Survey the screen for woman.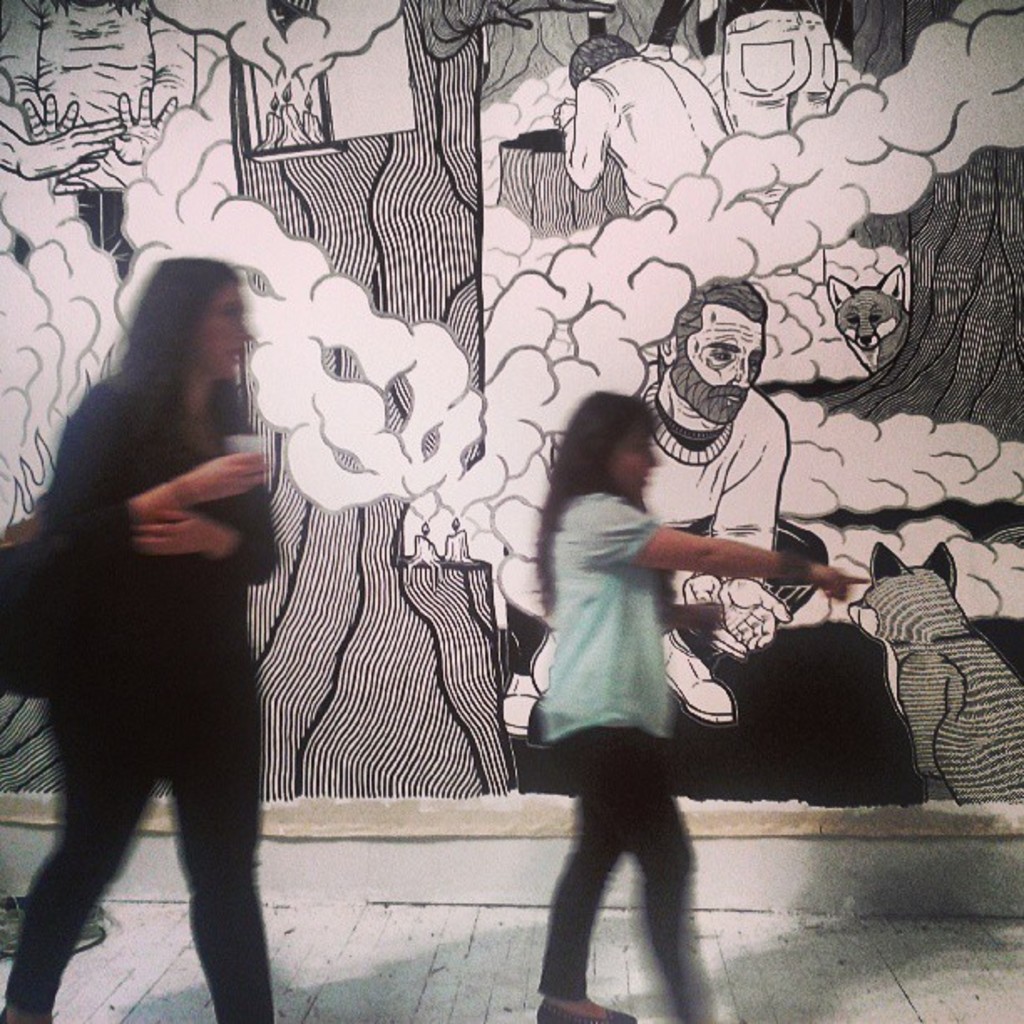
Survey found: {"left": 510, "top": 294, "right": 860, "bottom": 994}.
